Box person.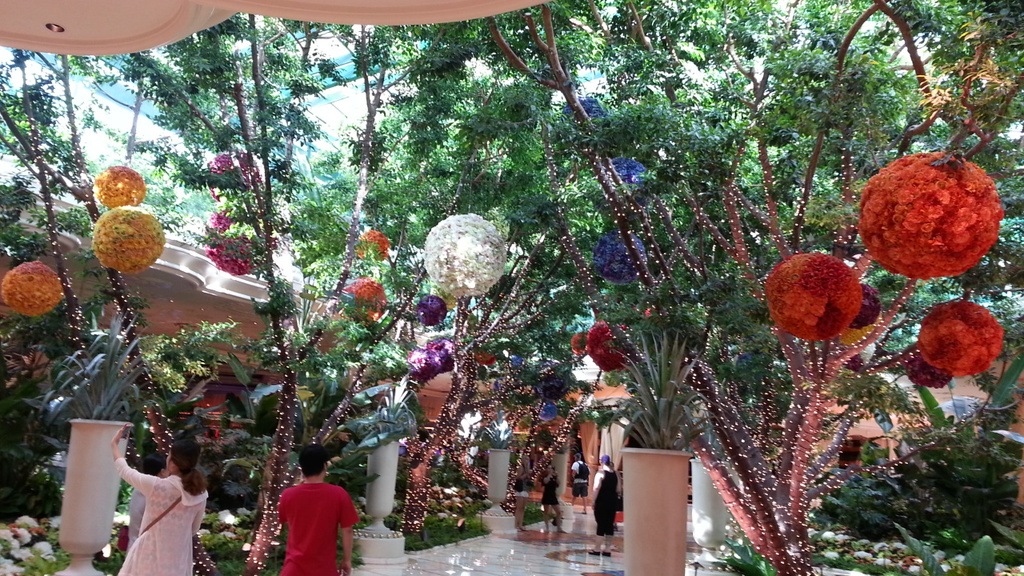
crop(125, 465, 170, 544).
